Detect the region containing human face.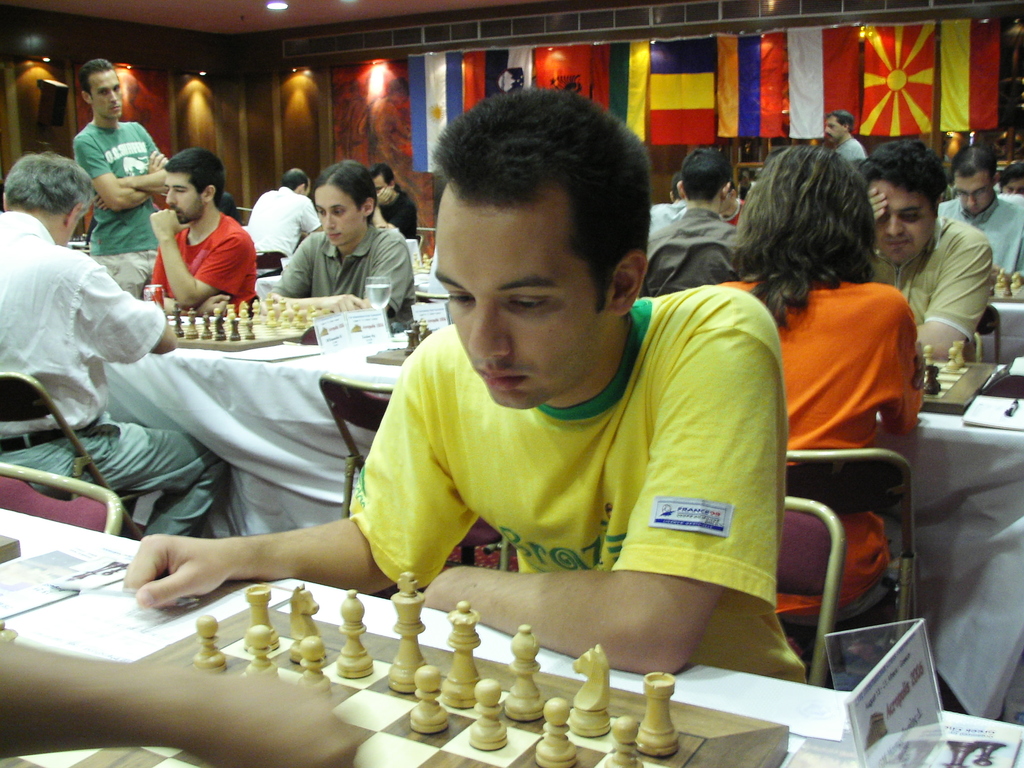
{"left": 91, "top": 71, "right": 118, "bottom": 123}.
